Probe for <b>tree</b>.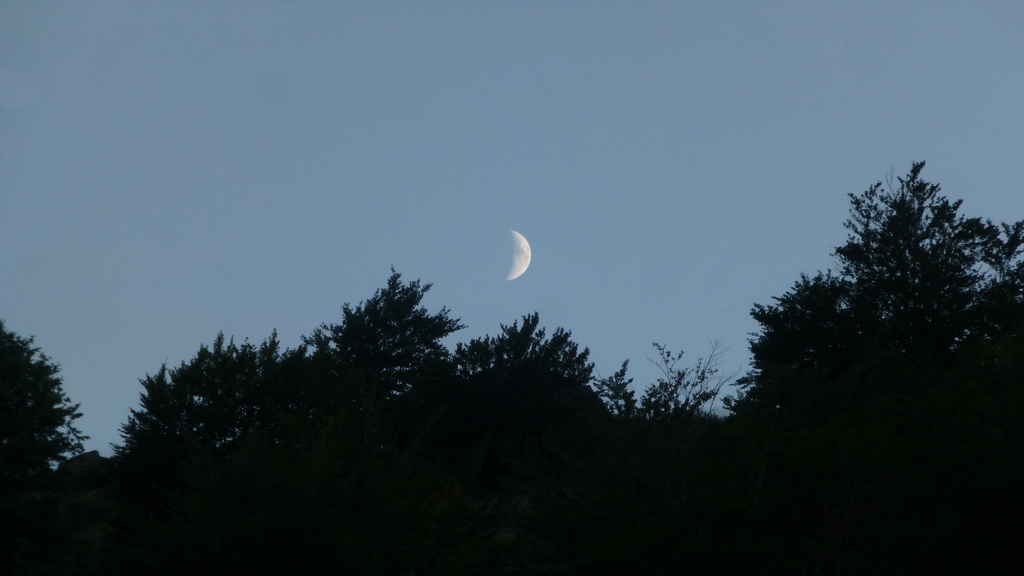
Probe result: region(4, 326, 81, 499).
